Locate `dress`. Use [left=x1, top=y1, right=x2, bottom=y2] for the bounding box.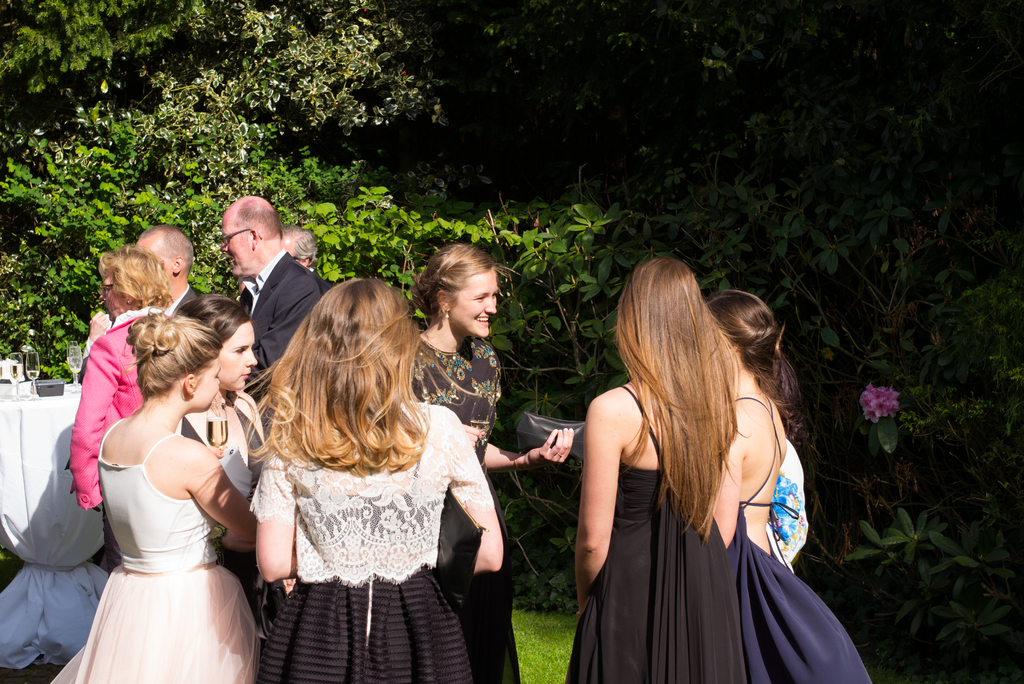
[left=733, top=392, right=872, bottom=683].
